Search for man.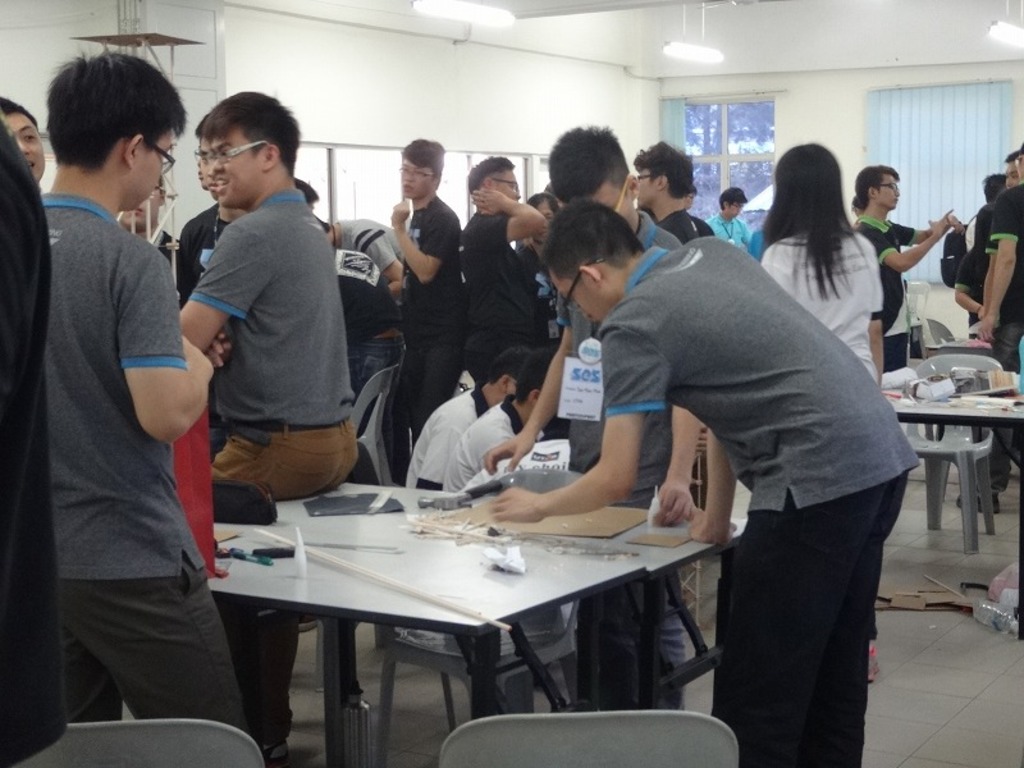
Found at Rect(635, 140, 709, 250).
